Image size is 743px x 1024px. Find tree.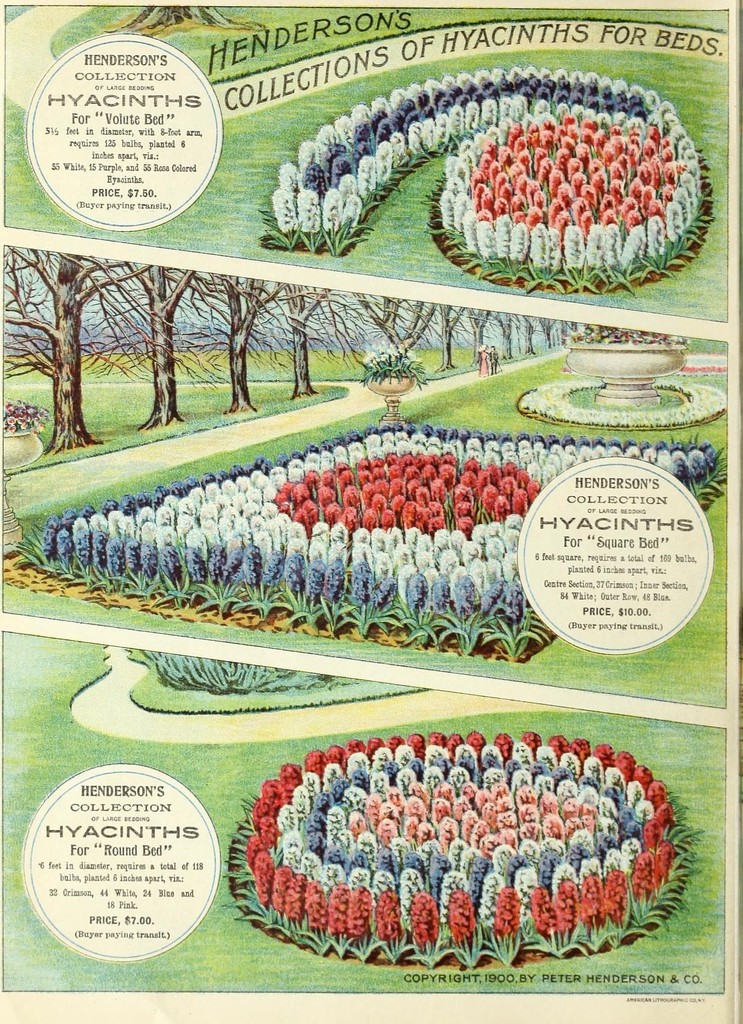
region(111, 4, 269, 31).
